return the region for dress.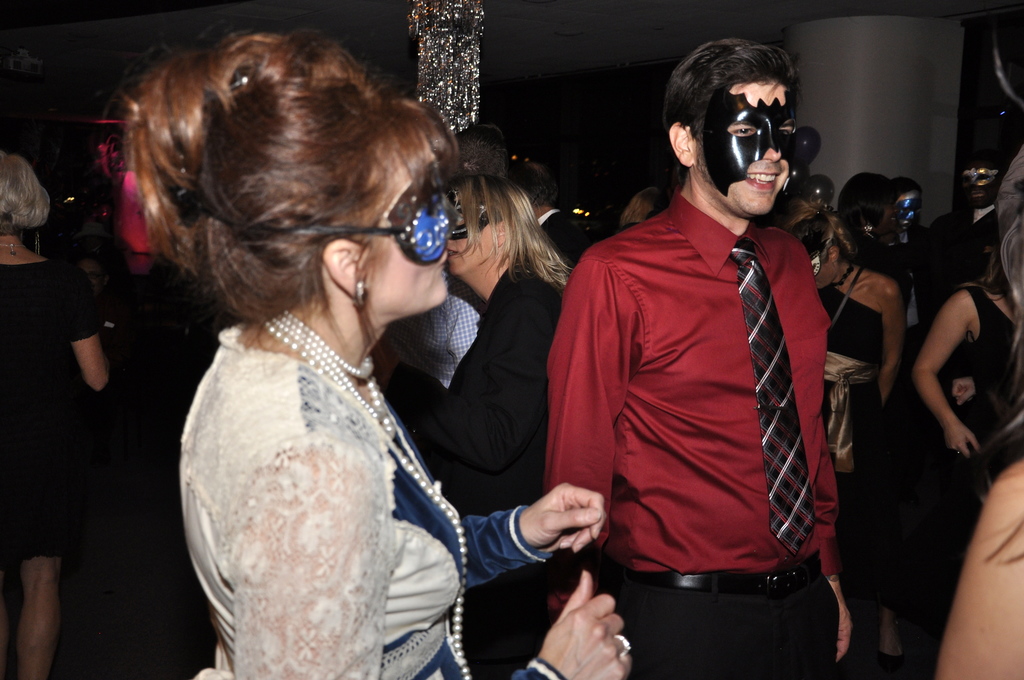
[x1=825, y1=289, x2=901, y2=618].
